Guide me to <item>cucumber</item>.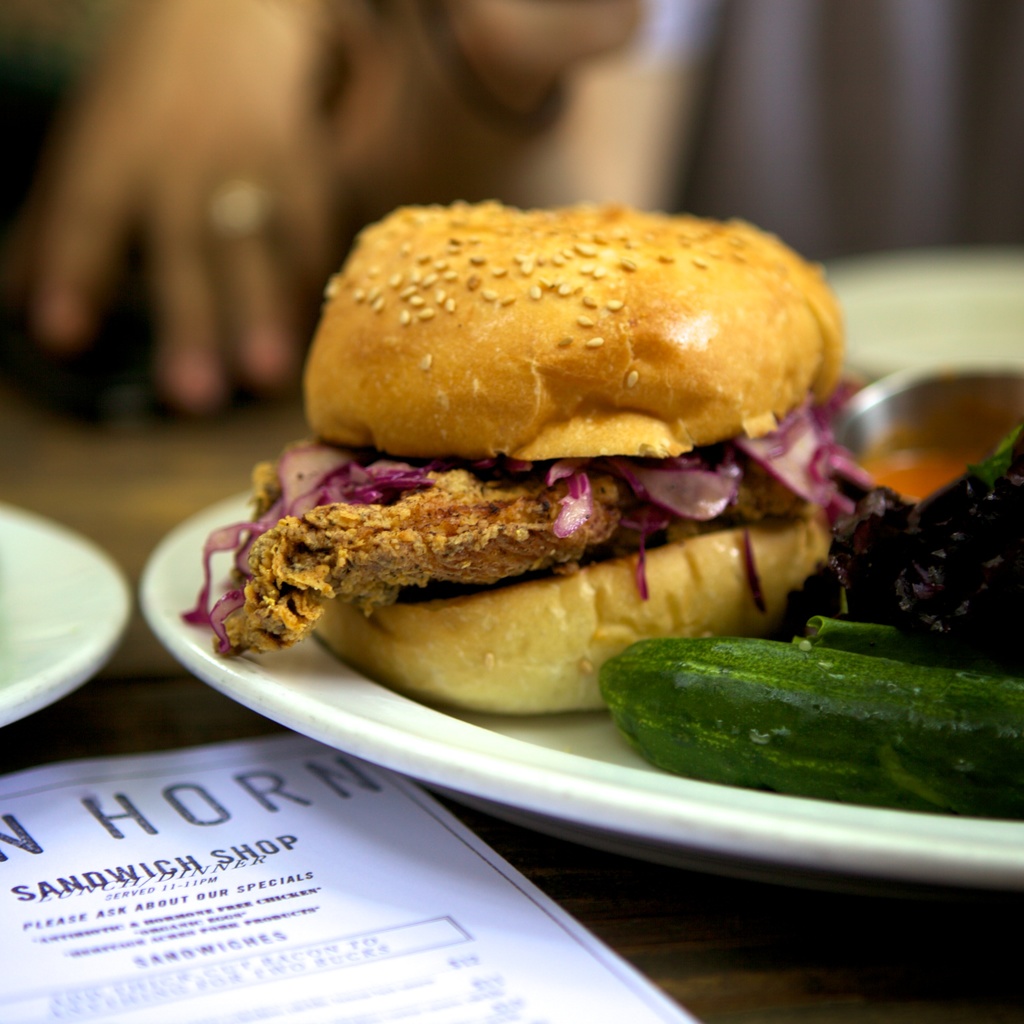
Guidance: box=[601, 624, 989, 797].
